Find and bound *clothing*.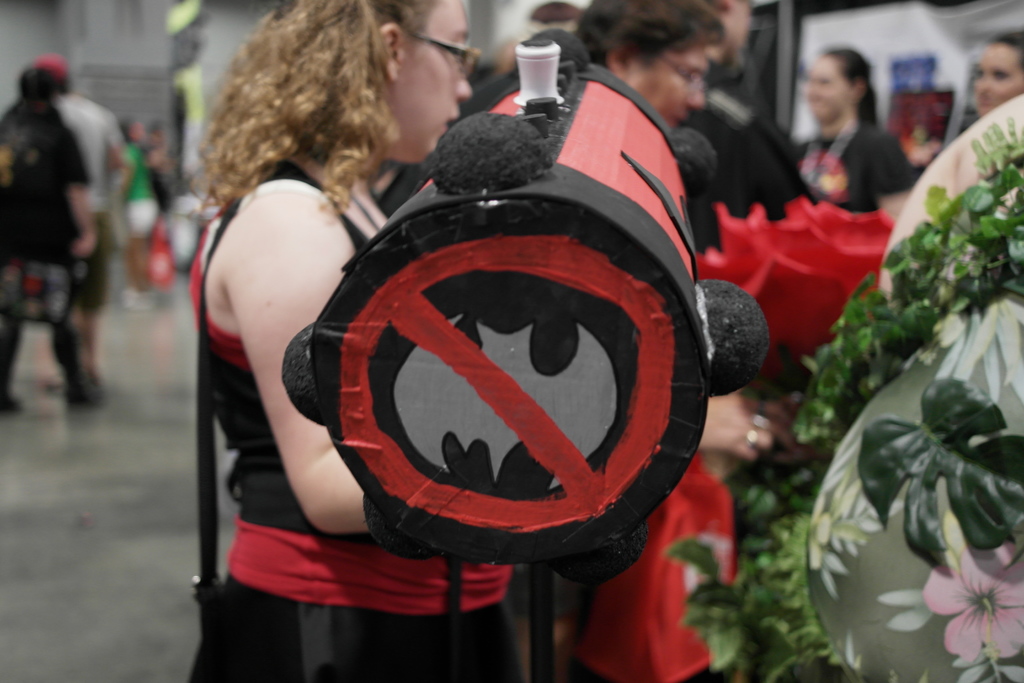
Bound: 124 147 159 239.
